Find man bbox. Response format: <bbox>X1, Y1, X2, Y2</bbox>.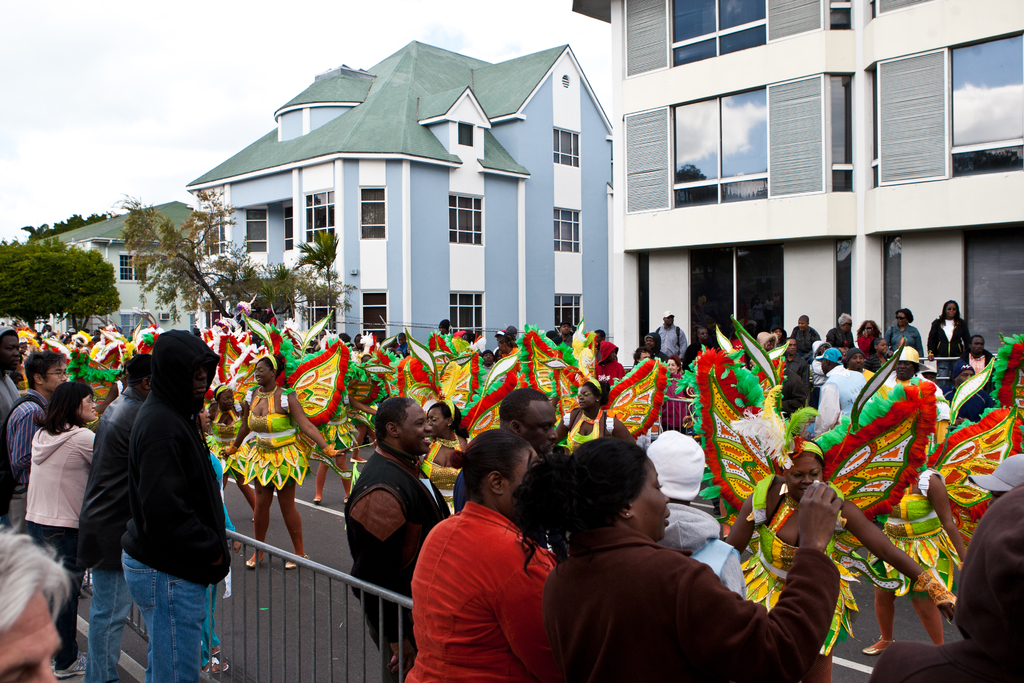
<bbox>650, 306, 687, 357</bbox>.
